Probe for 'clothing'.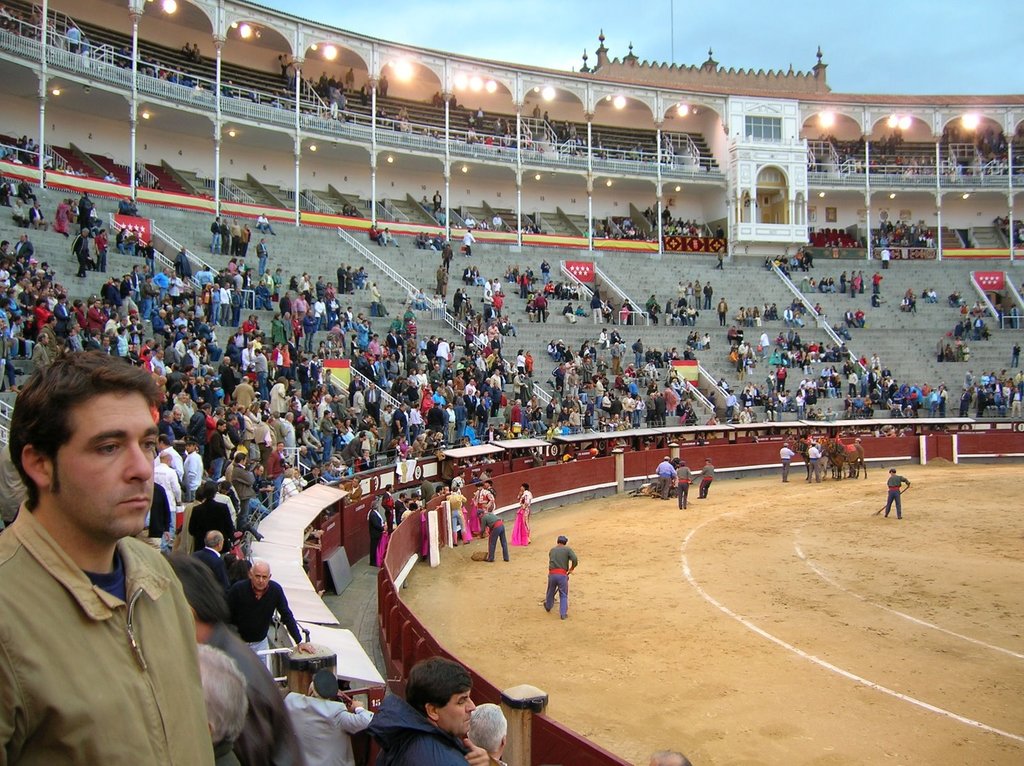
Probe result: <region>544, 550, 574, 616</region>.
